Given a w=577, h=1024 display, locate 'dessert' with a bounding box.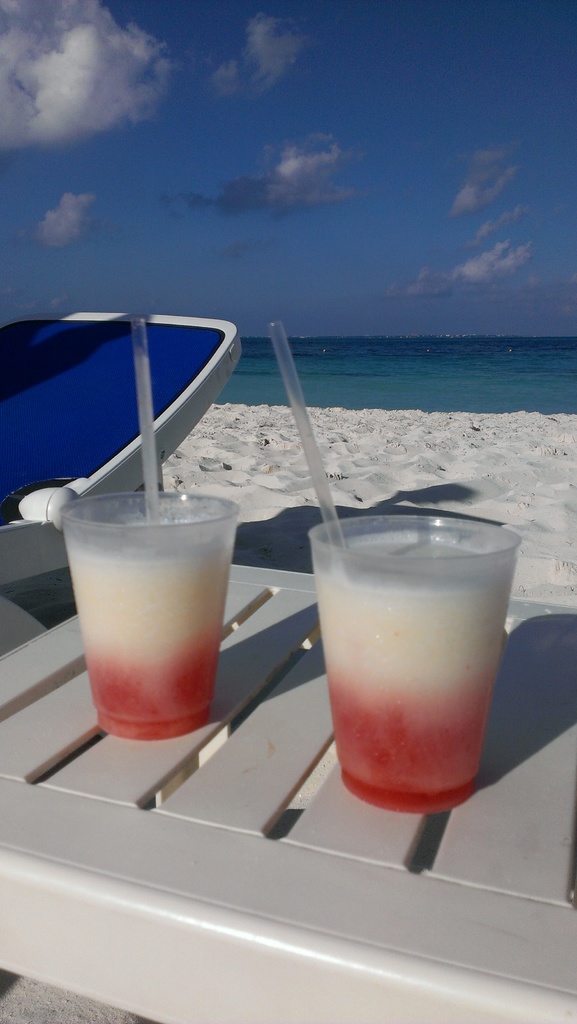
Located: rect(316, 528, 514, 811).
